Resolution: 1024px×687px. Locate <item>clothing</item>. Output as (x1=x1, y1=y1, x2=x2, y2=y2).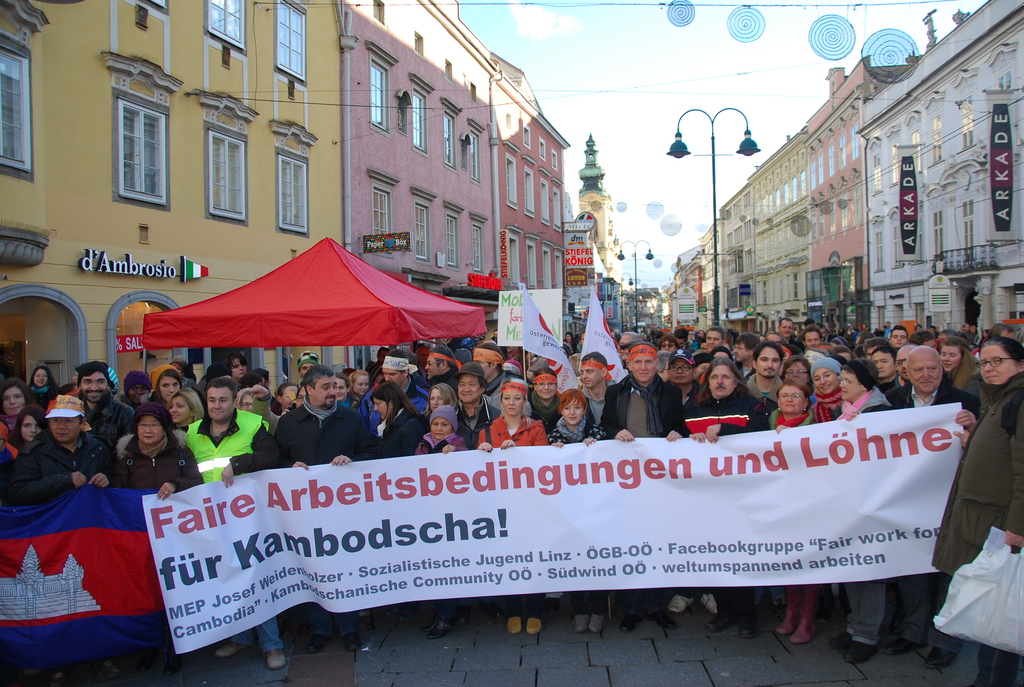
(x1=817, y1=388, x2=890, y2=634).
